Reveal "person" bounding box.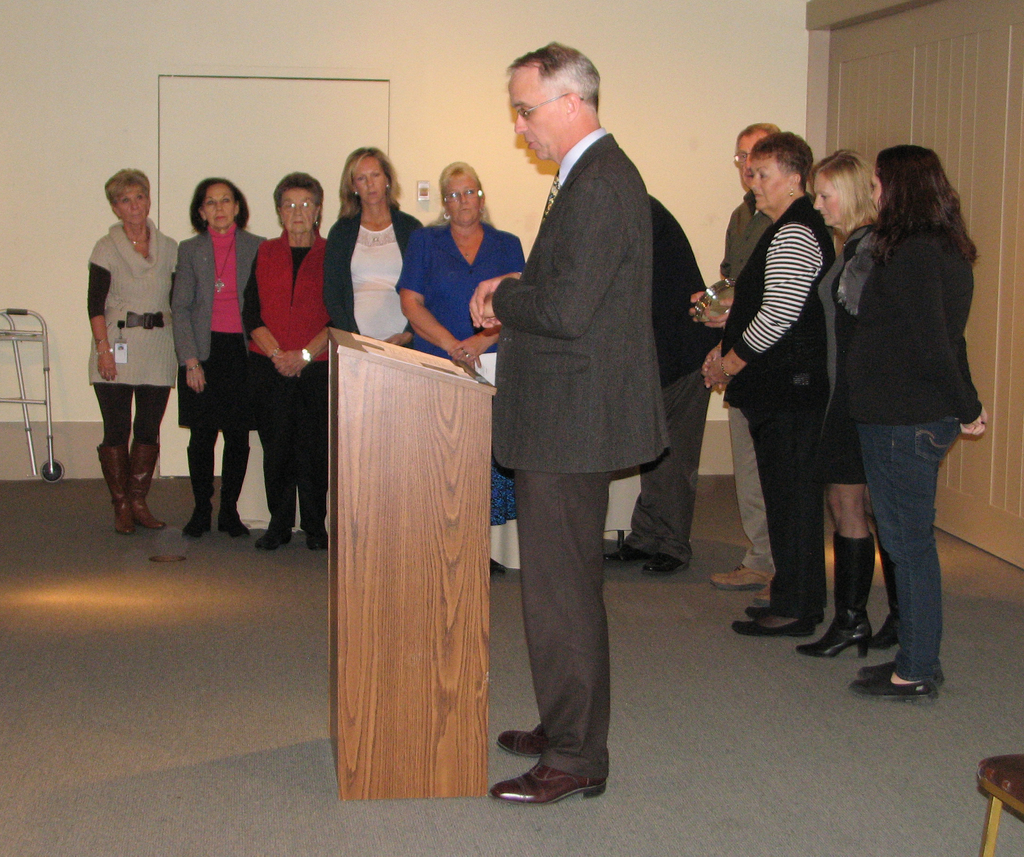
Revealed: region(685, 127, 771, 605).
